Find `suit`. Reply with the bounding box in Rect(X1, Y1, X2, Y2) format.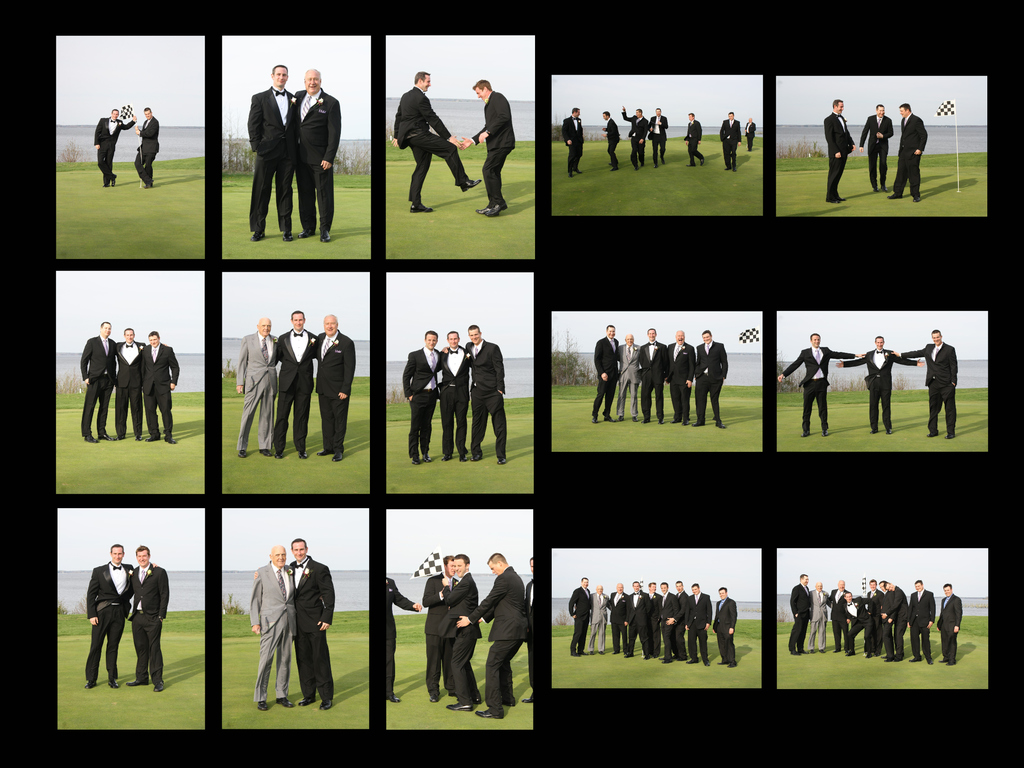
Rect(387, 577, 415, 700).
